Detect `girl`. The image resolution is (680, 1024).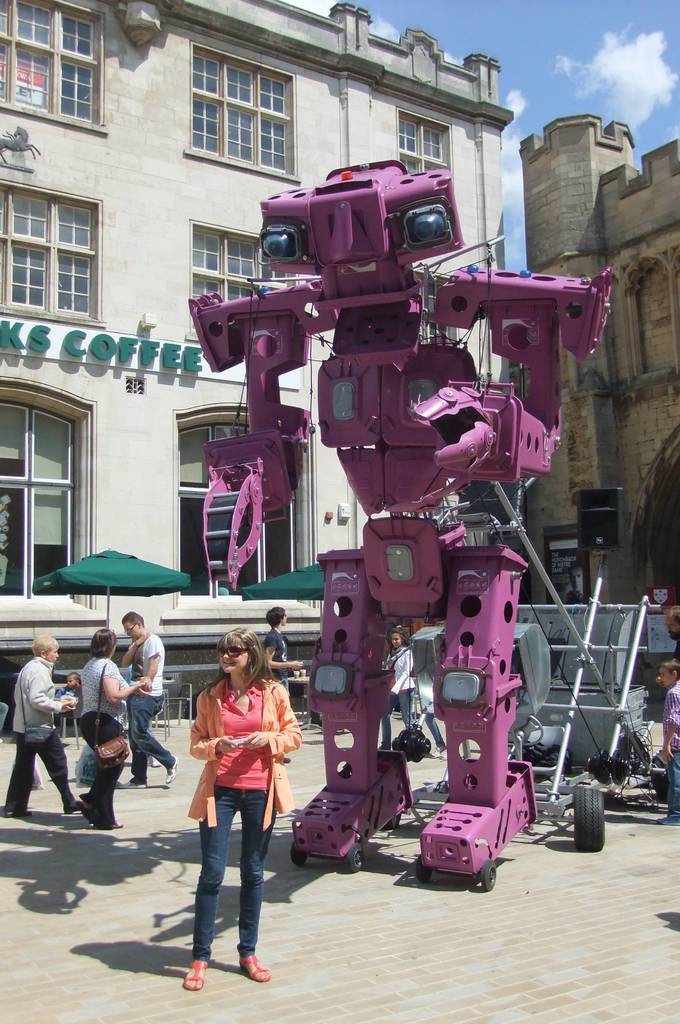
186 623 301 986.
